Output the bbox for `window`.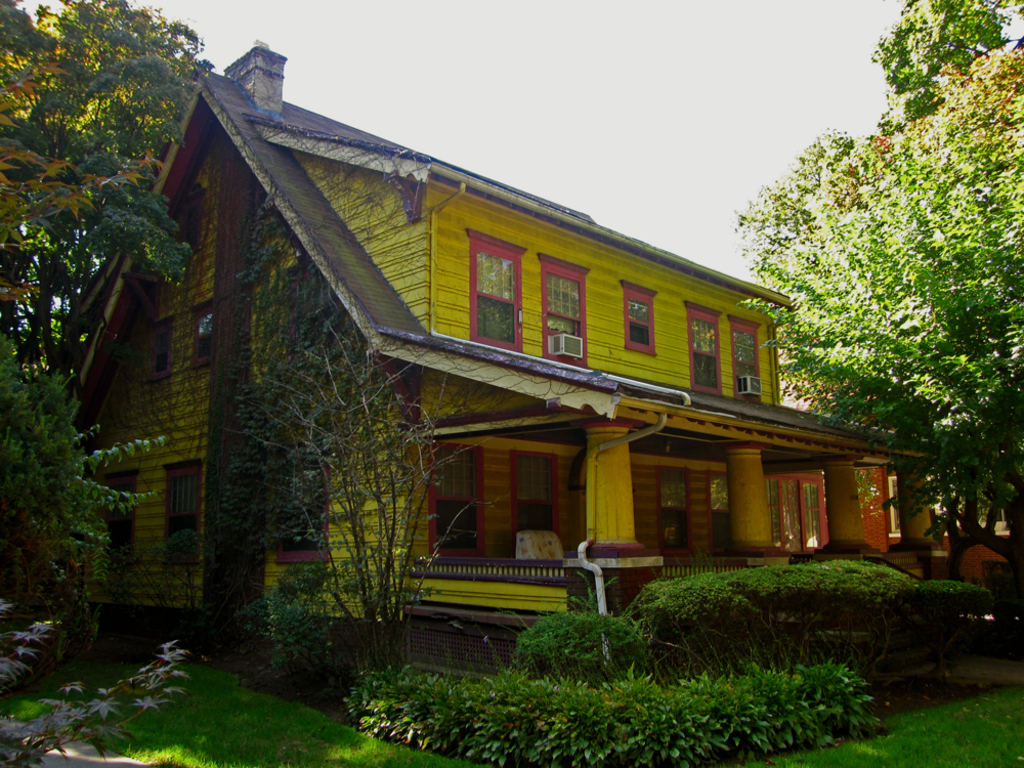
bbox(511, 449, 559, 538).
